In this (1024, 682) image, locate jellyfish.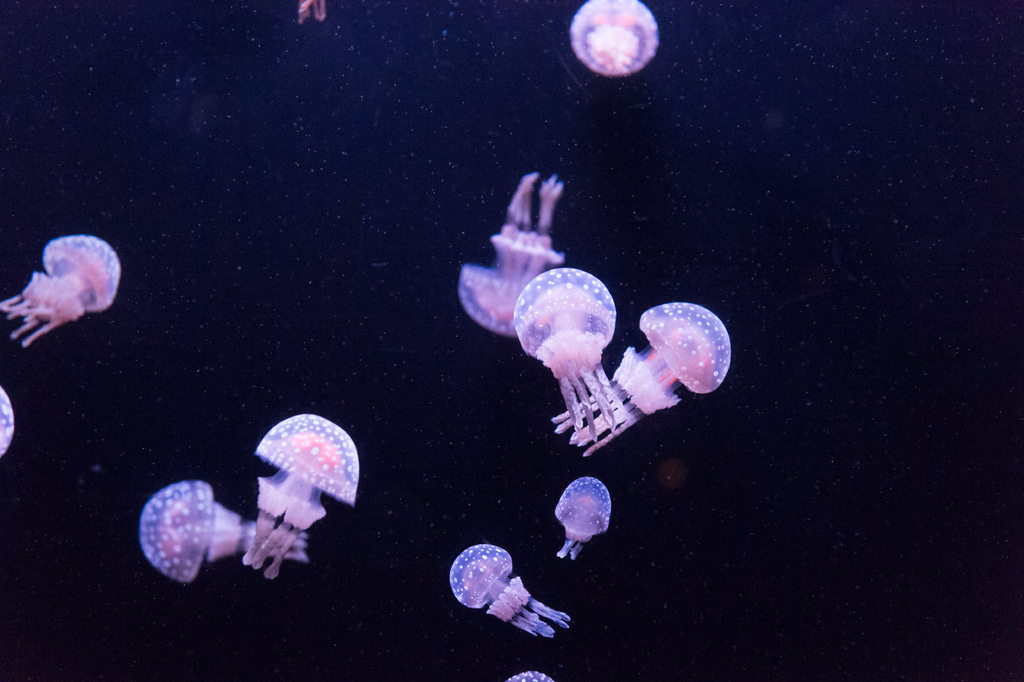
Bounding box: <bbox>514, 262, 620, 439</bbox>.
